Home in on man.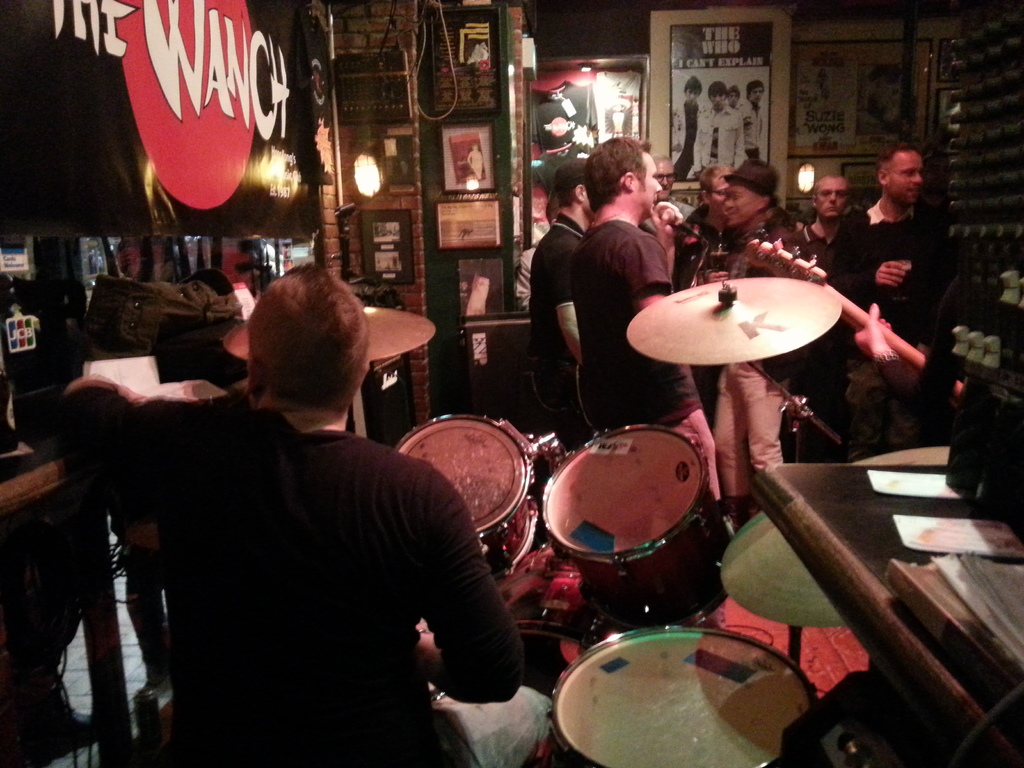
Homed in at l=535, t=150, r=599, b=439.
